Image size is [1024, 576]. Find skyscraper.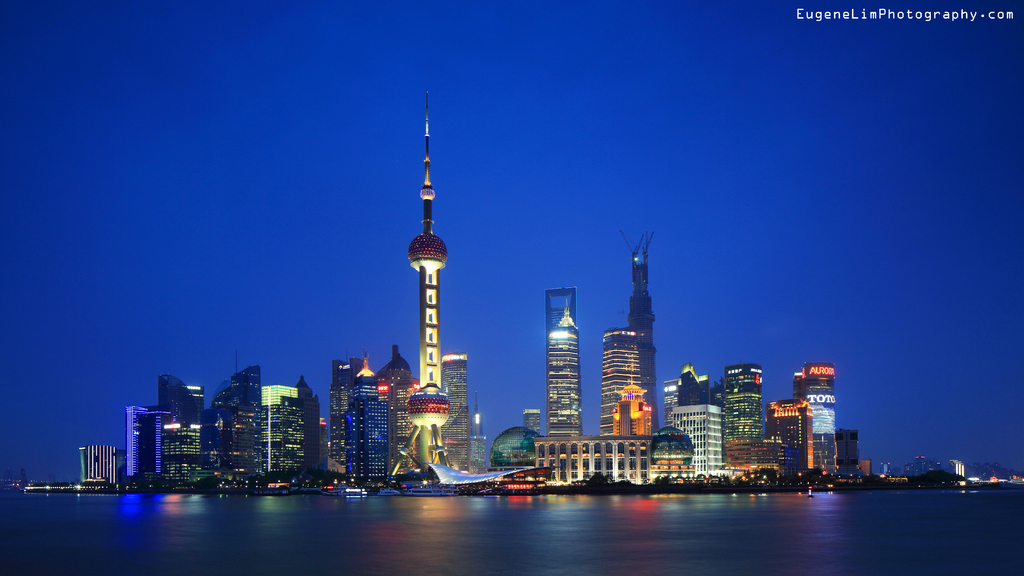
crop(595, 243, 659, 434).
